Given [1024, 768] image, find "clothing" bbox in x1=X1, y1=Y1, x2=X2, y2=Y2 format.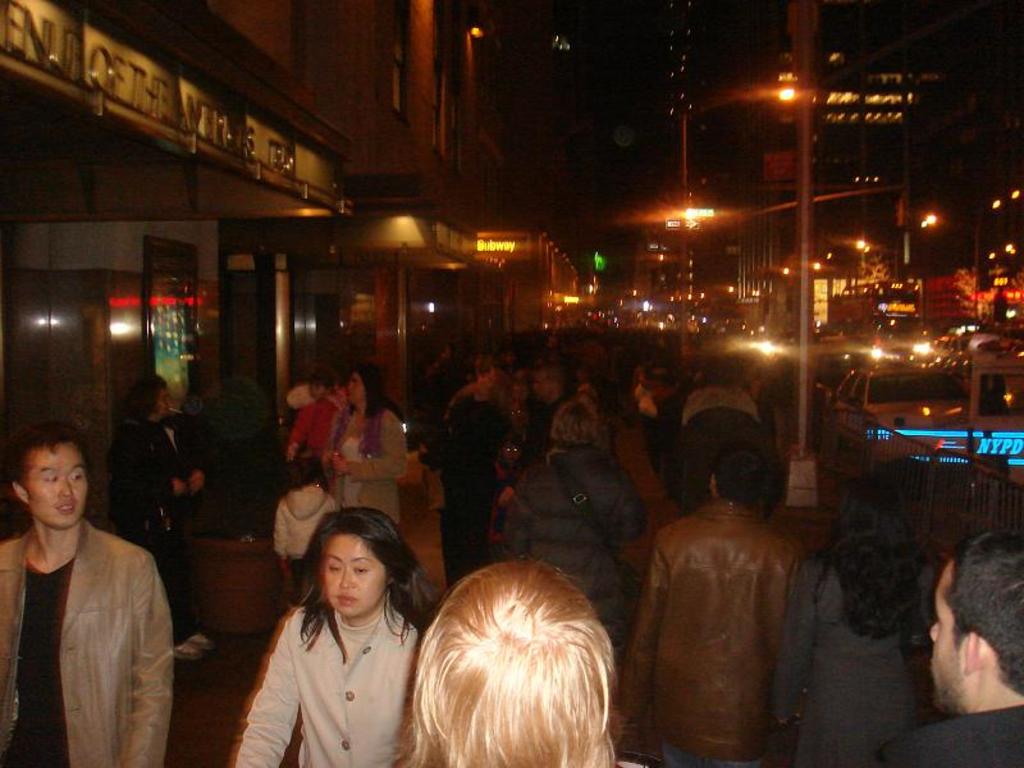
x1=896, y1=701, x2=1023, y2=767.
